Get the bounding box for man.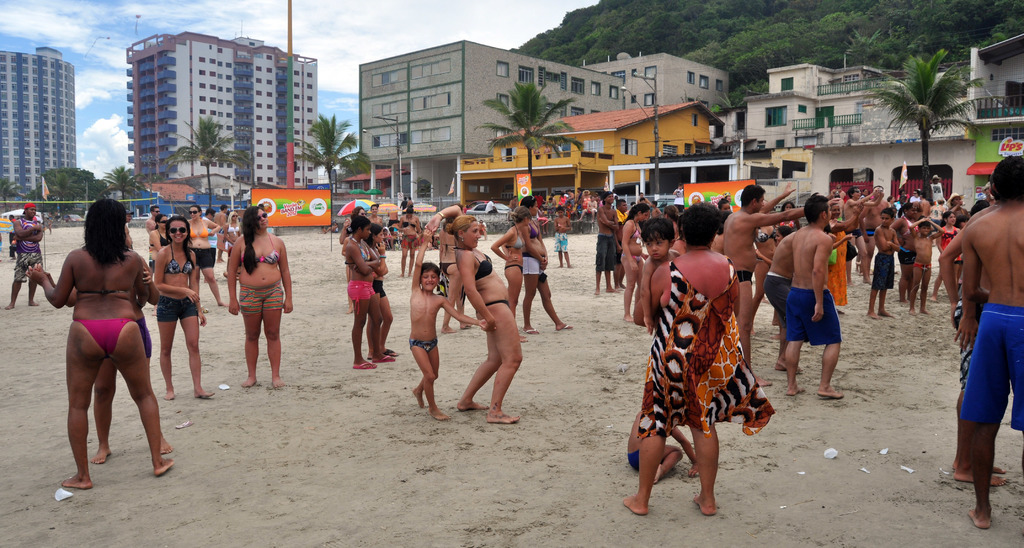
region(672, 182, 686, 212).
